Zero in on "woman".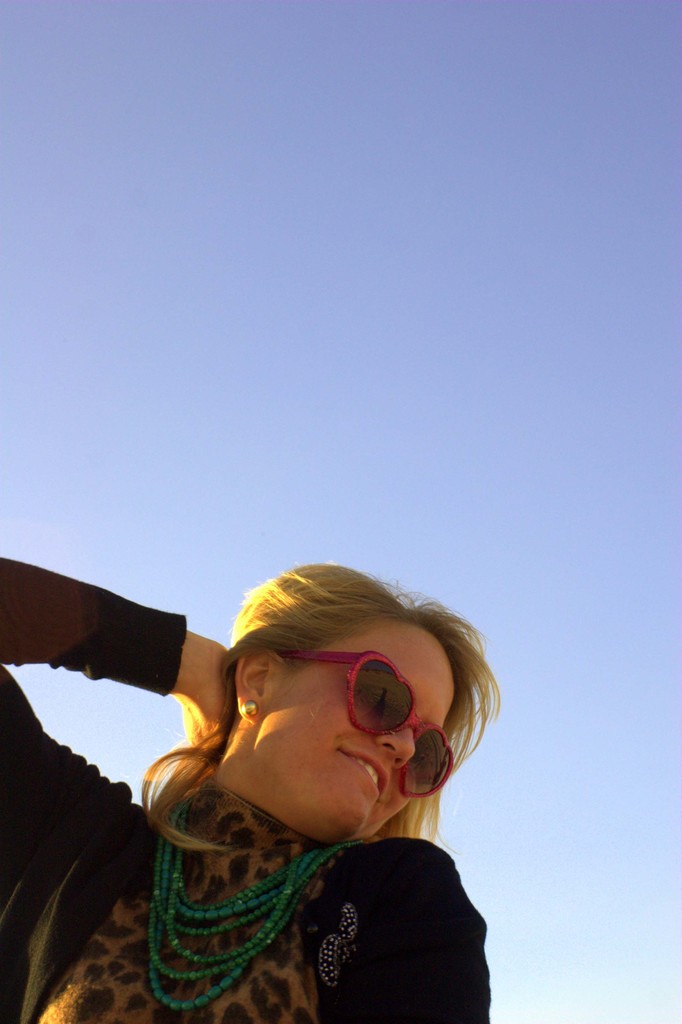
Zeroed in: [56,535,550,1023].
